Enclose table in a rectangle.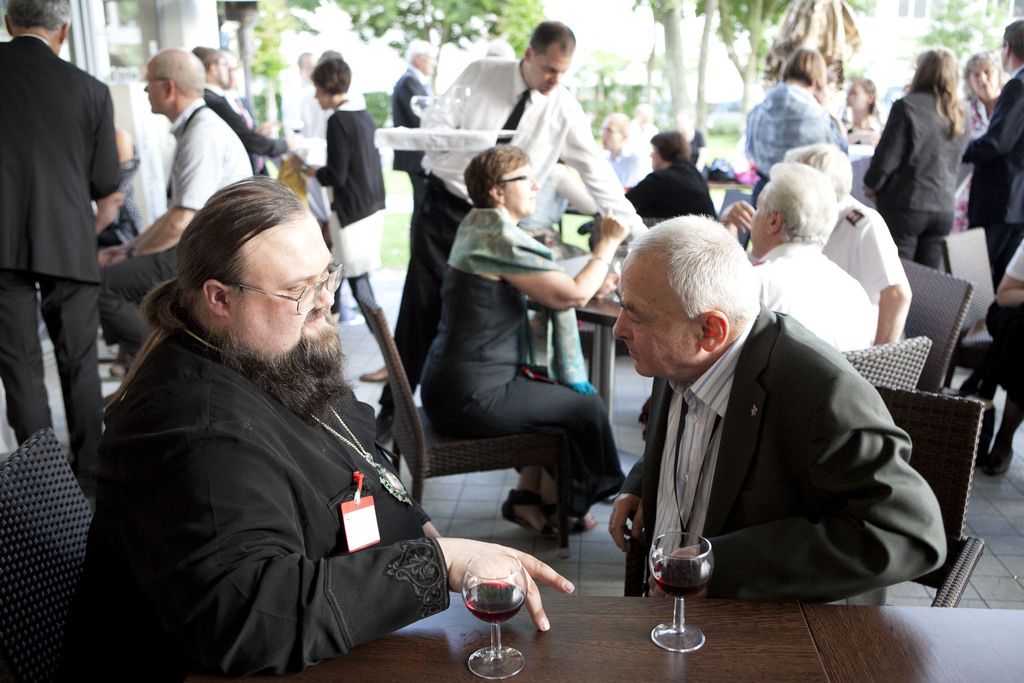
locate(522, 249, 753, 431).
